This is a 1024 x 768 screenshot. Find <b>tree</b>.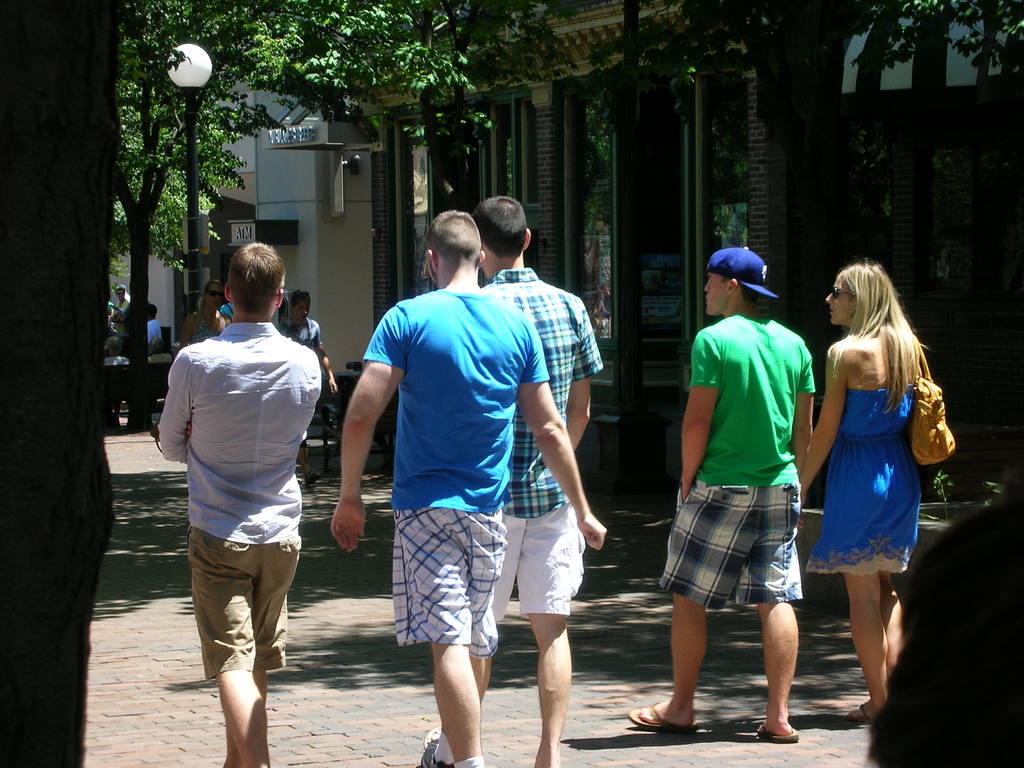
Bounding box: select_region(131, 0, 492, 440).
